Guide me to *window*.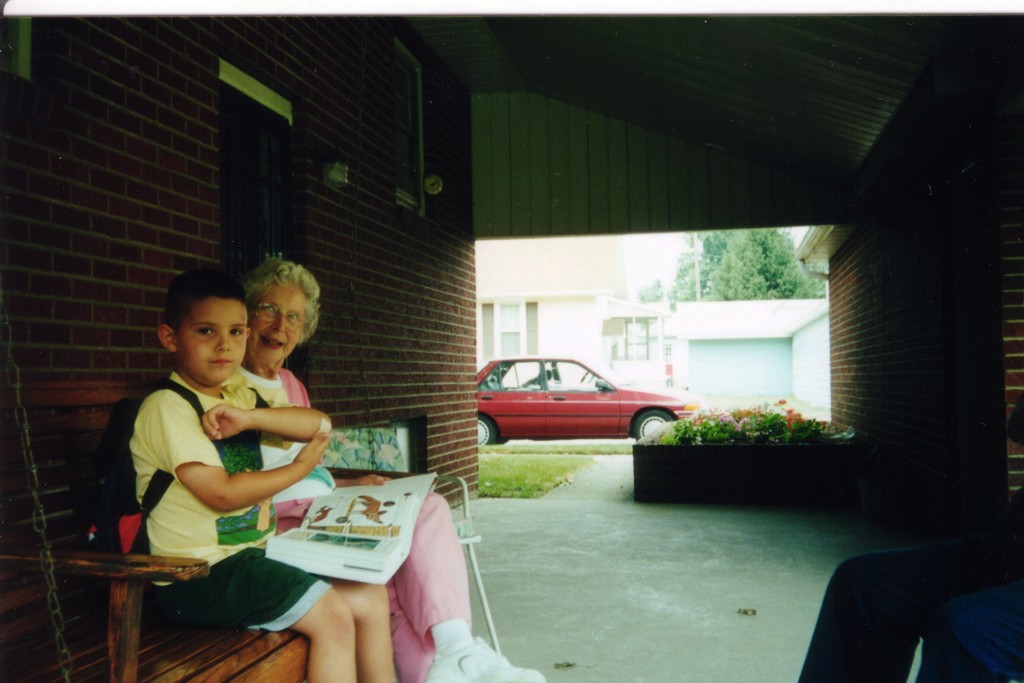
Guidance: [left=0, top=19, right=104, bottom=138].
